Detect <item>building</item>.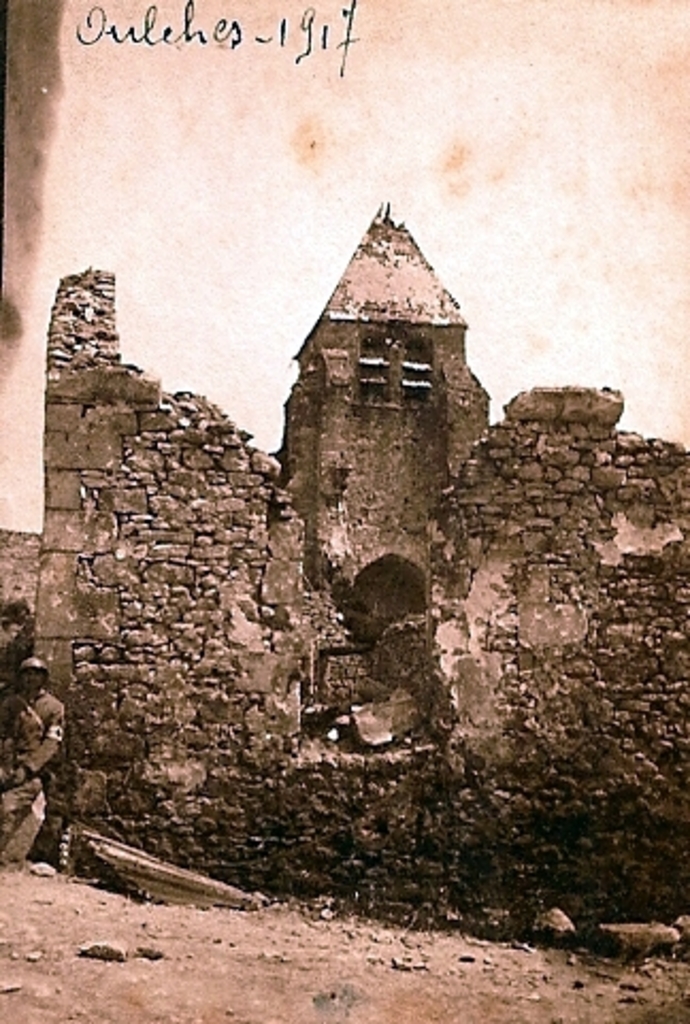
Detected at detection(268, 204, 490, 609).
